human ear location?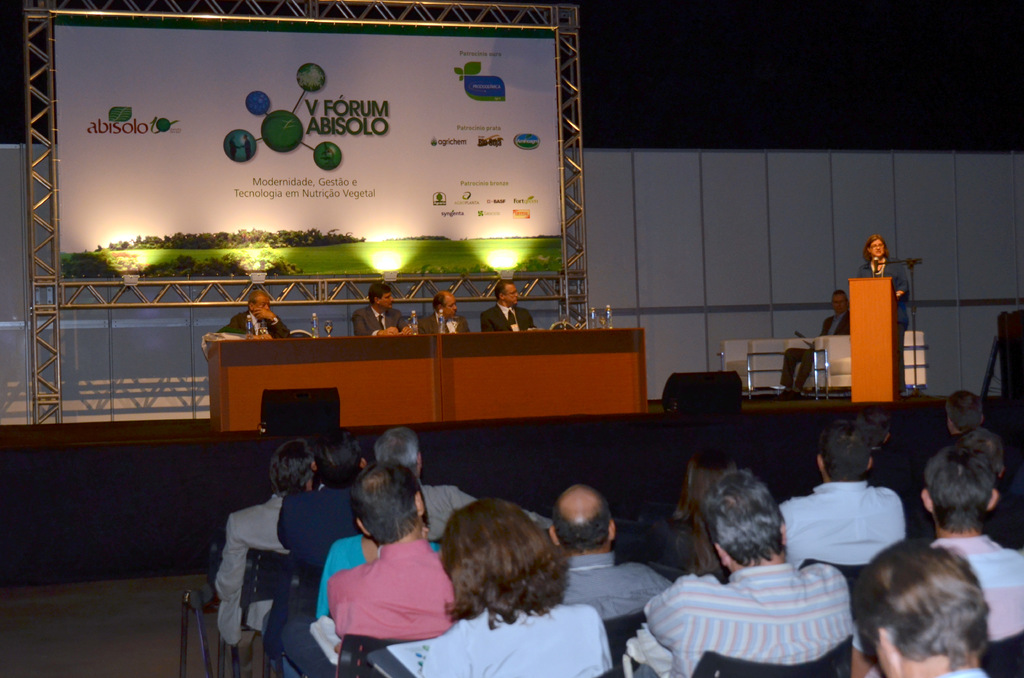
[left=358, top=456, right=368, bottom=471]
